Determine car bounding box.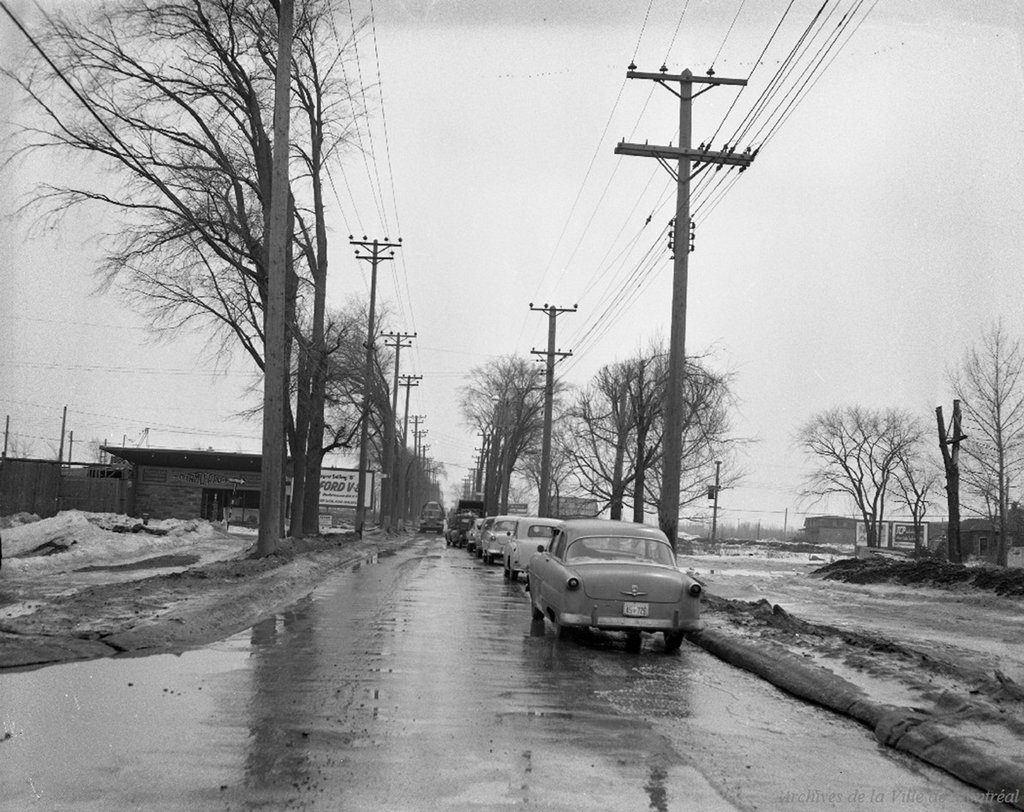
Determined: [527,519,701,655].
